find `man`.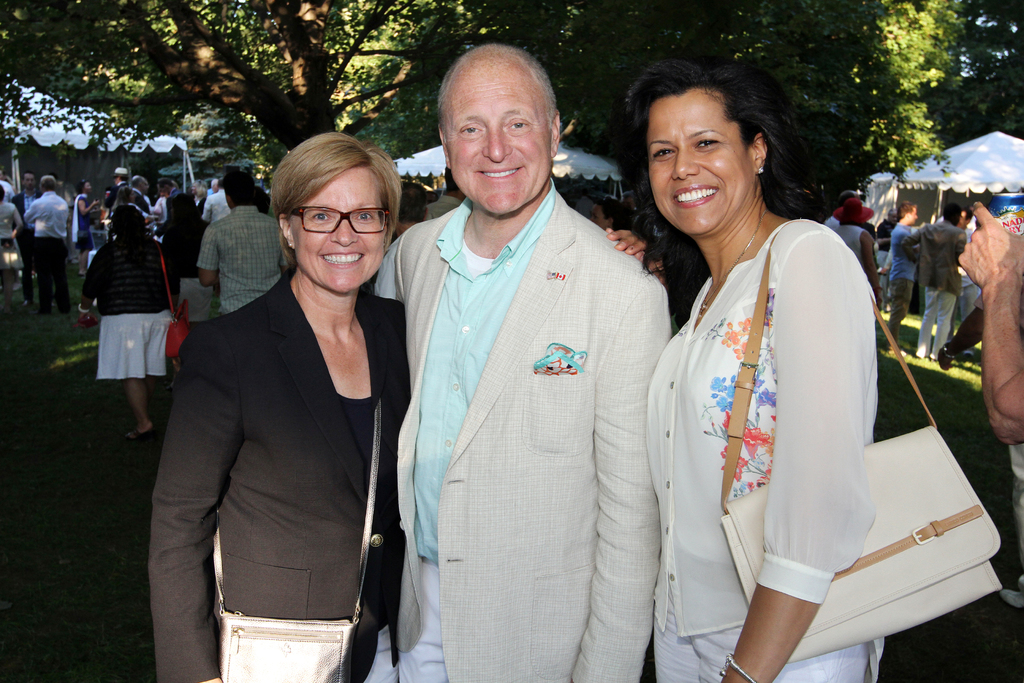
(980, 196, 1023, 616).
